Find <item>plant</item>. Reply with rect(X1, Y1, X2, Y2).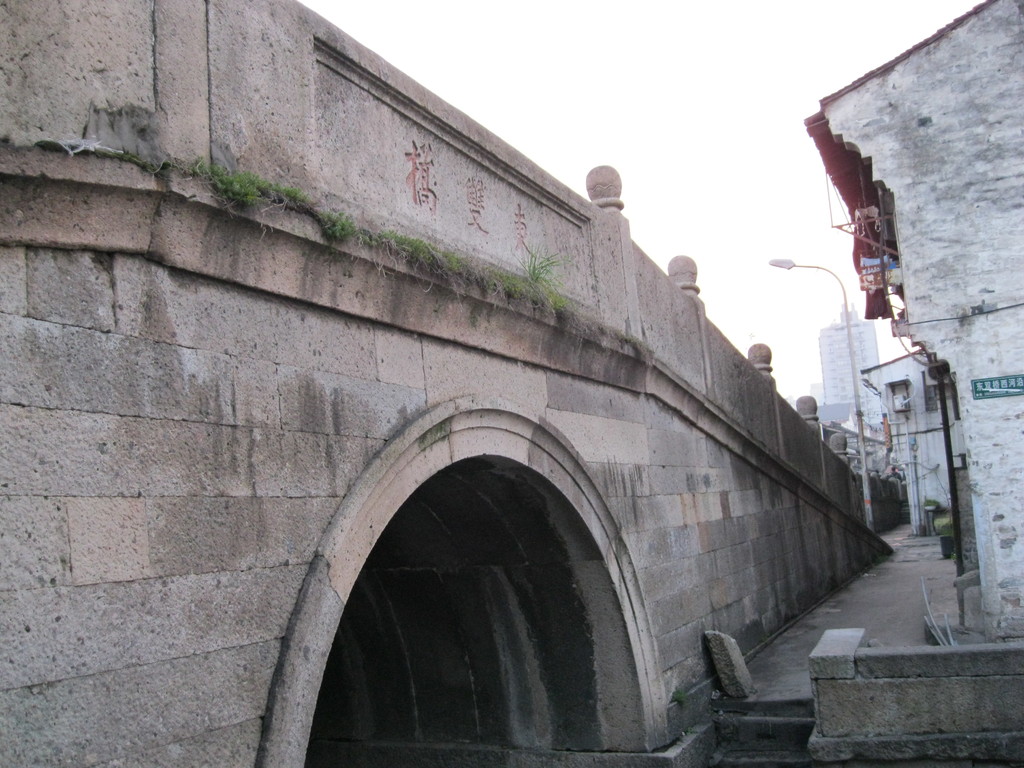
rect(219, 163, 267, 205).
